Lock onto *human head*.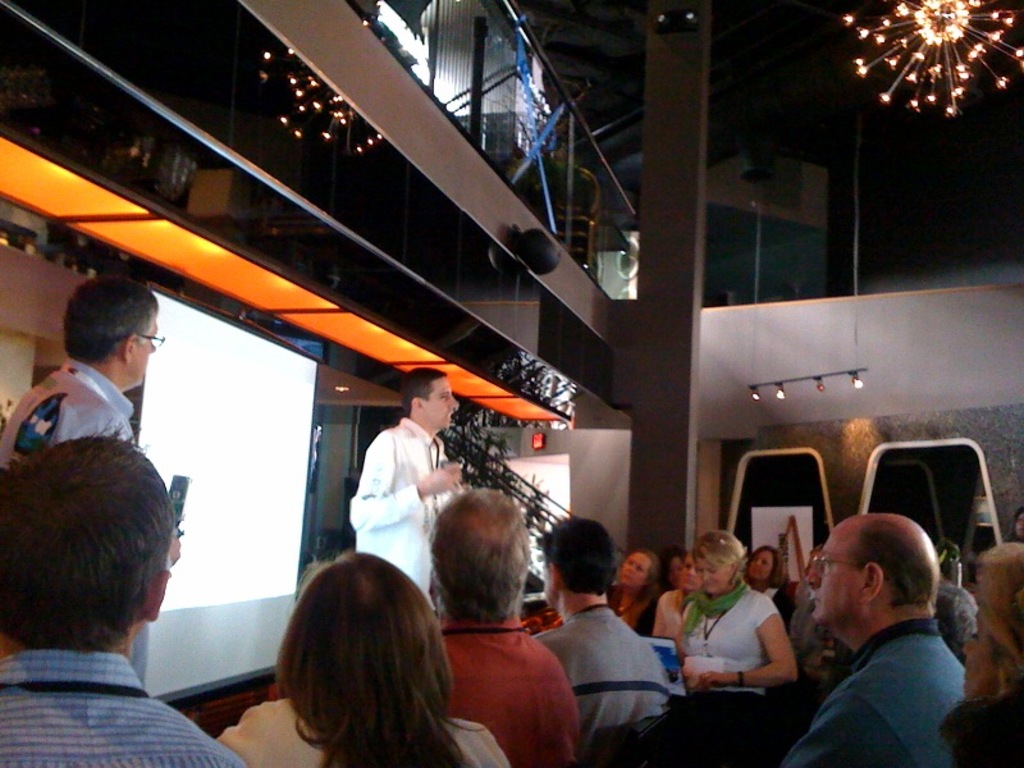
Locked: [x1=617, y1=547, x2=657, y2=593].
